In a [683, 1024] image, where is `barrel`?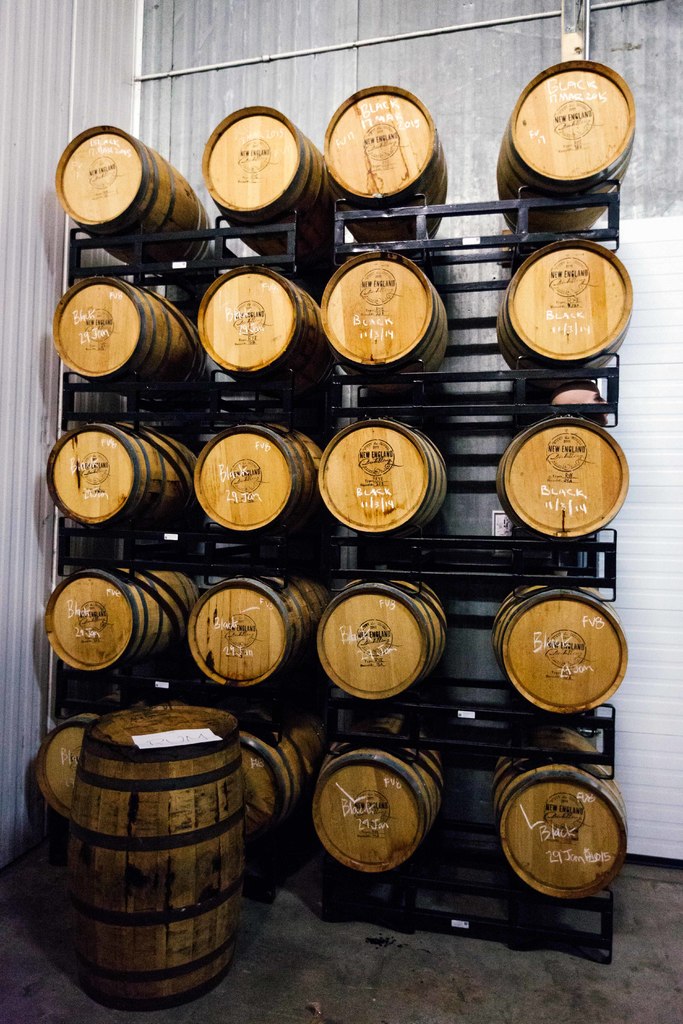
region(46, 424, 207, 532).
